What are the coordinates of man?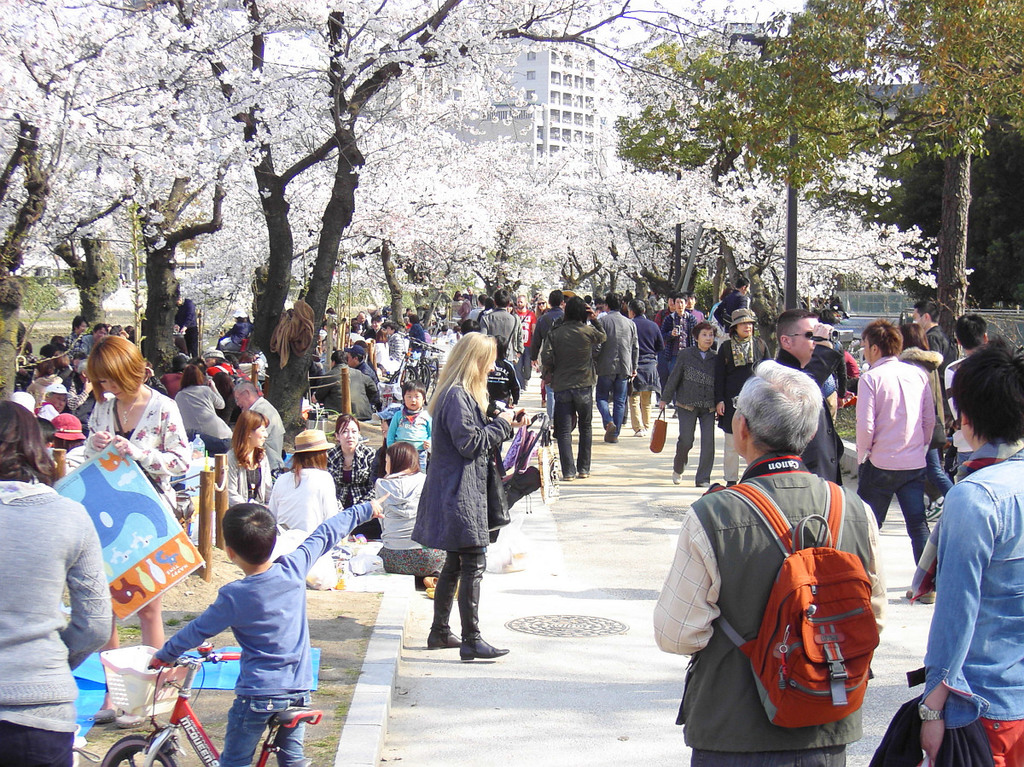
BBox(231, 380, 288, 472).
